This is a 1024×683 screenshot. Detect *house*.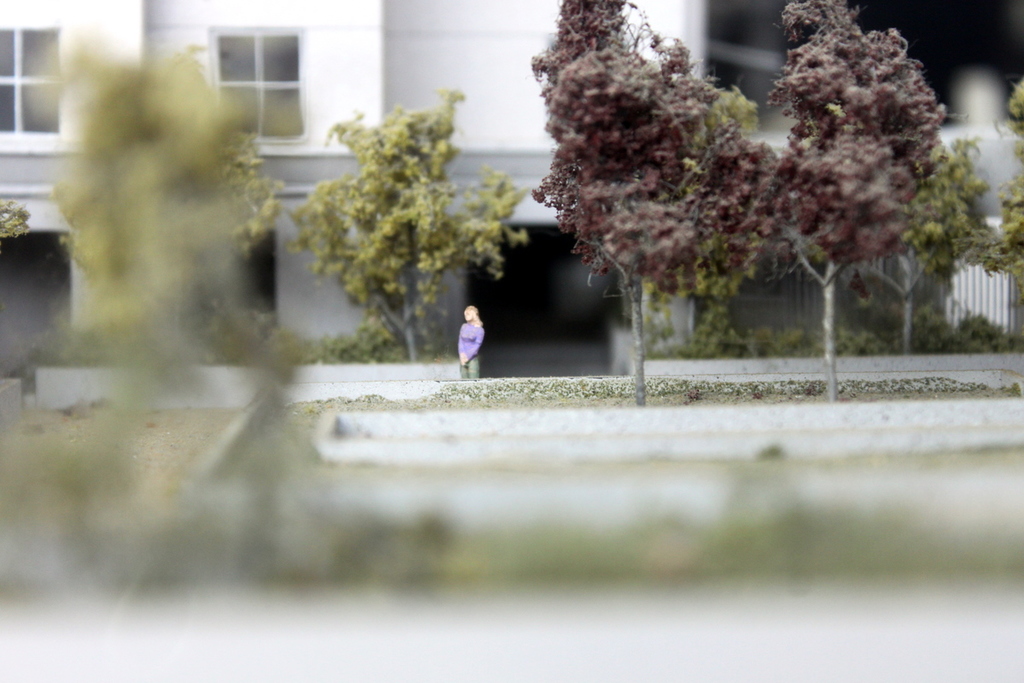
bbox=[0, 0, 620, 343].
